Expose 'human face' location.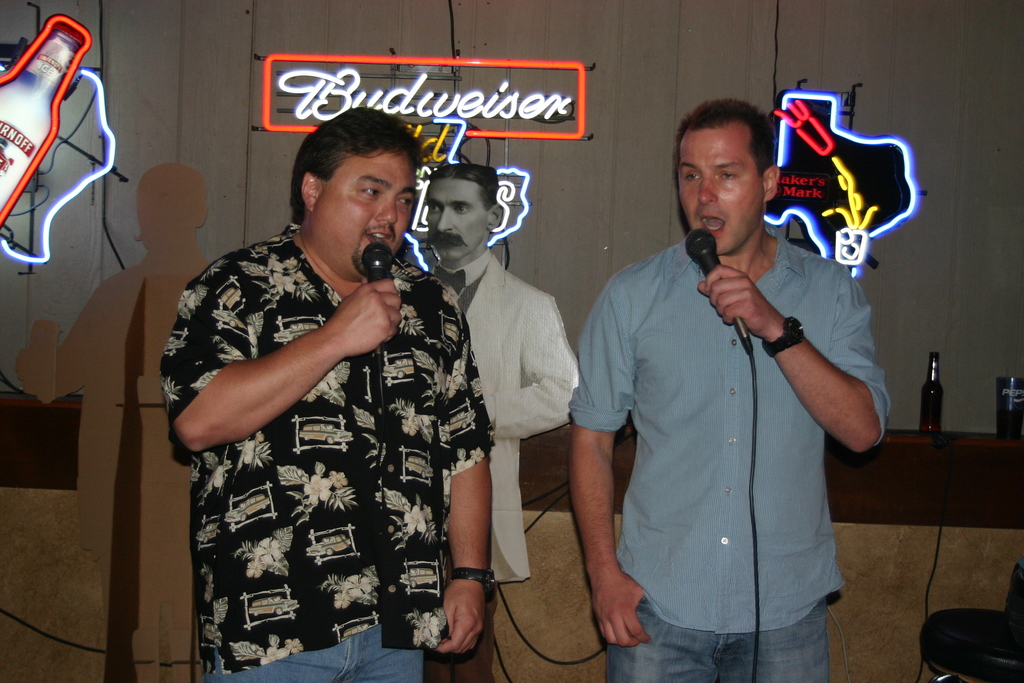
Exposed at (x1=317, y1=155, x2=414, y2=283).
